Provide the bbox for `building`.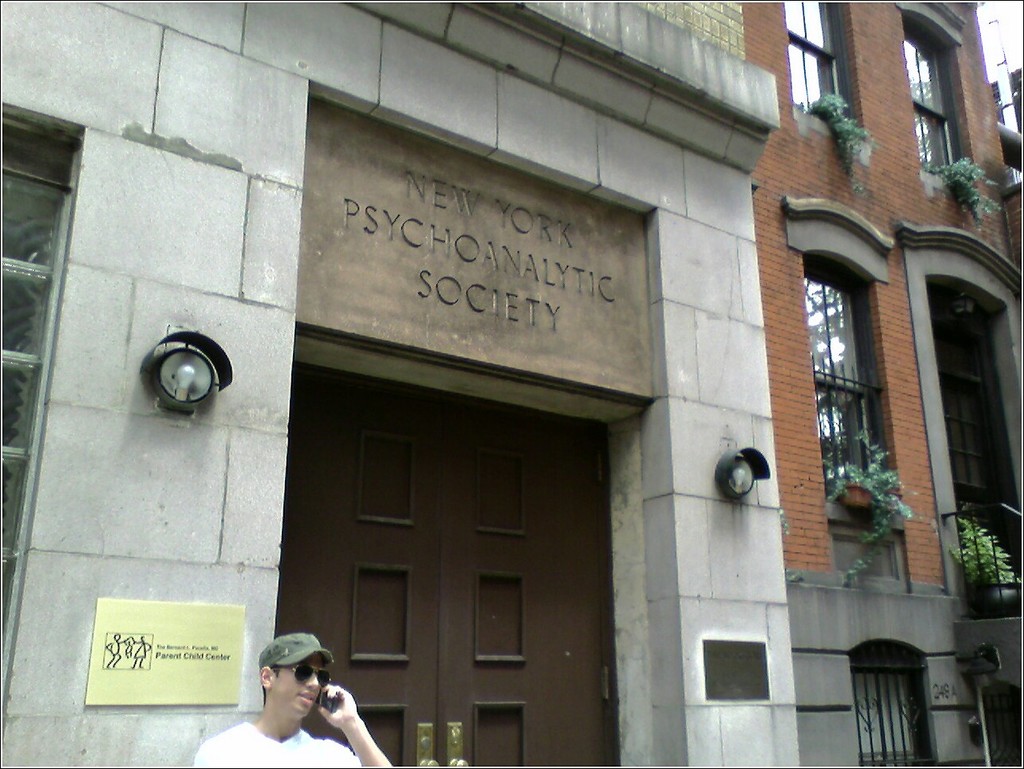
region(963, 0, 1023, 191).
